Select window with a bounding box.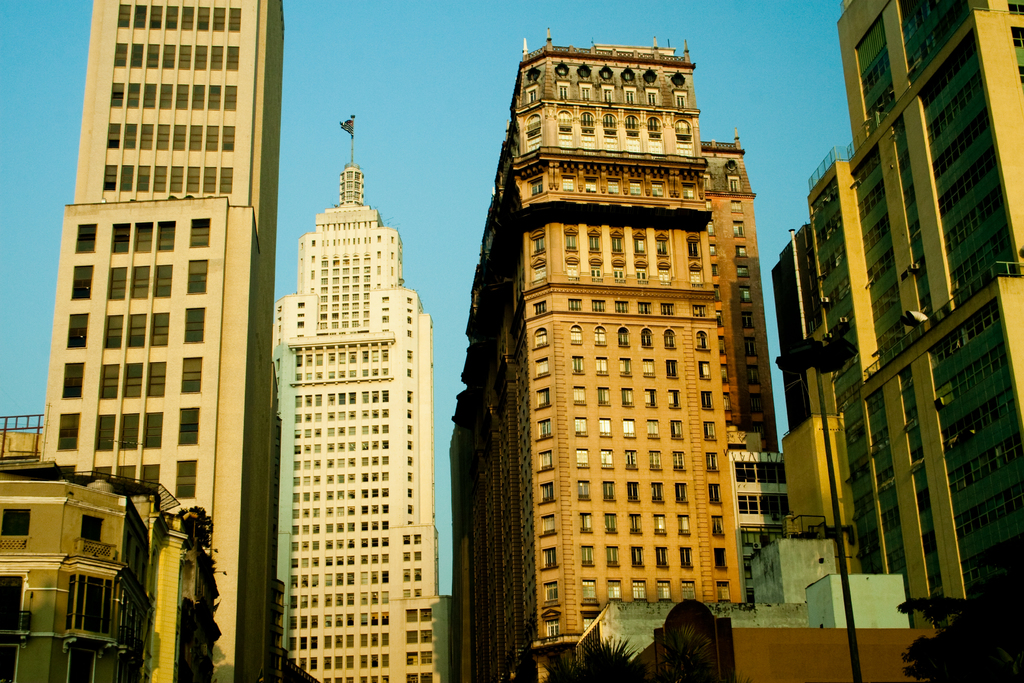
x1=174 y1=167 x2=182 y2=193.
